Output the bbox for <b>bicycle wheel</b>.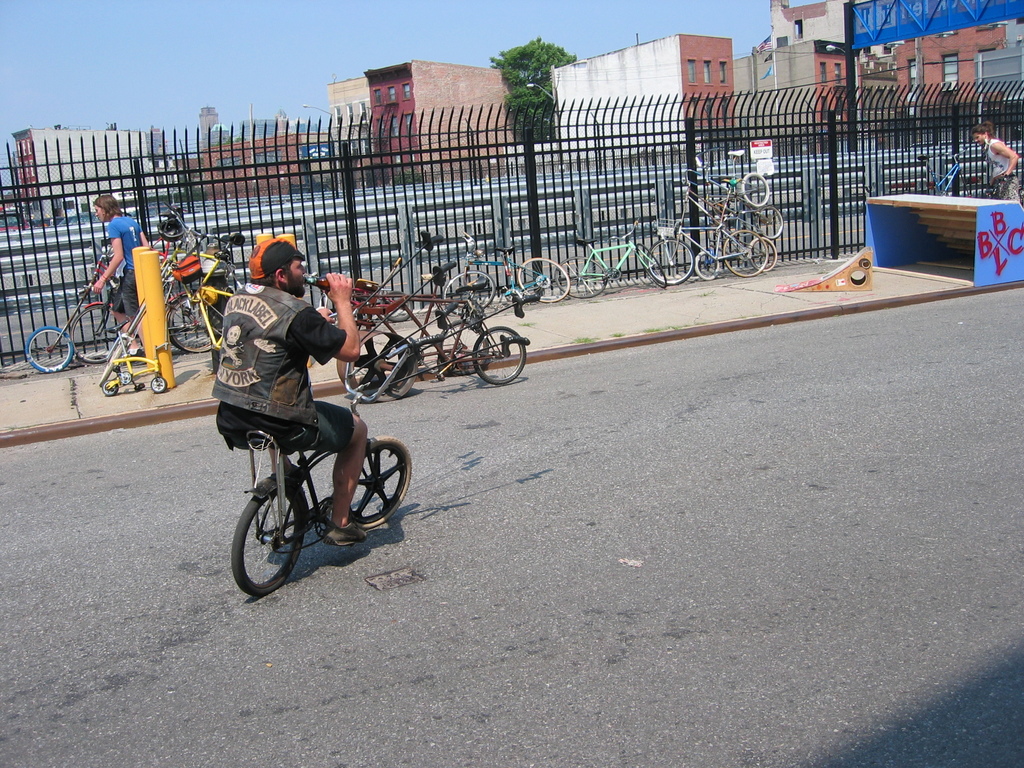
detection(720, 228, 765, 280).
